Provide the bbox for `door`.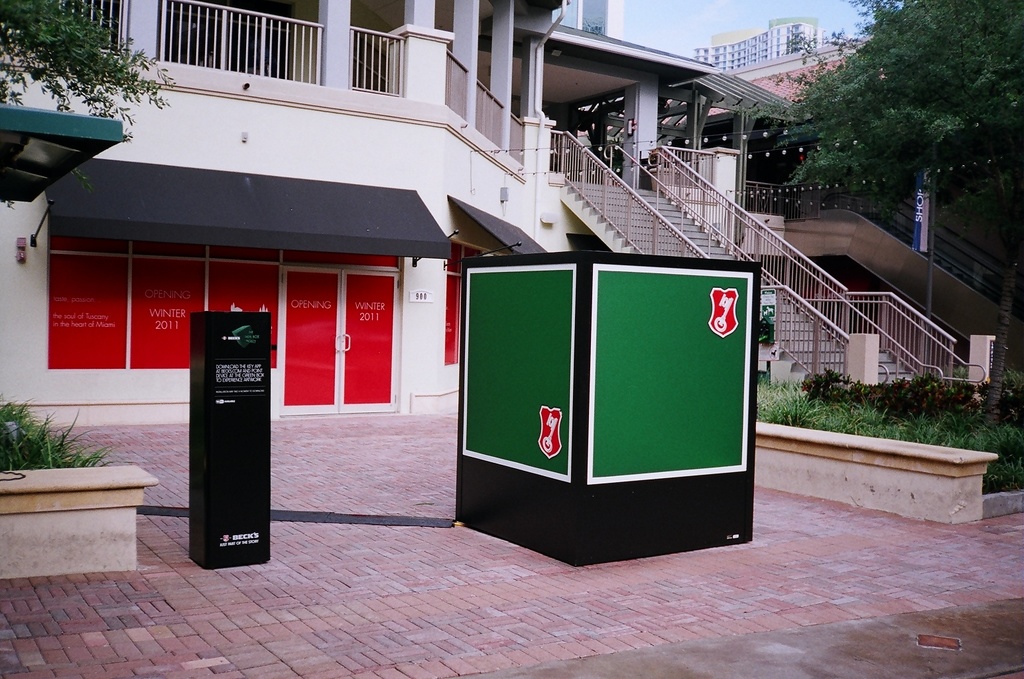
bbox=[284, 277, 400, 408].
